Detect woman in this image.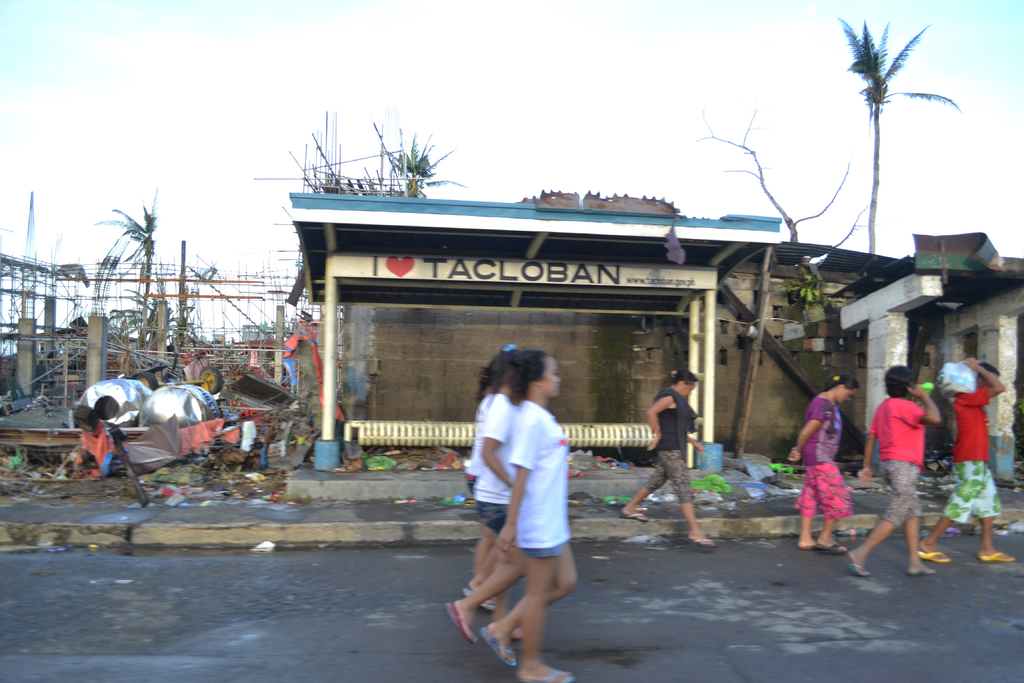
Detection: locate(838, 363, 936, 577).
